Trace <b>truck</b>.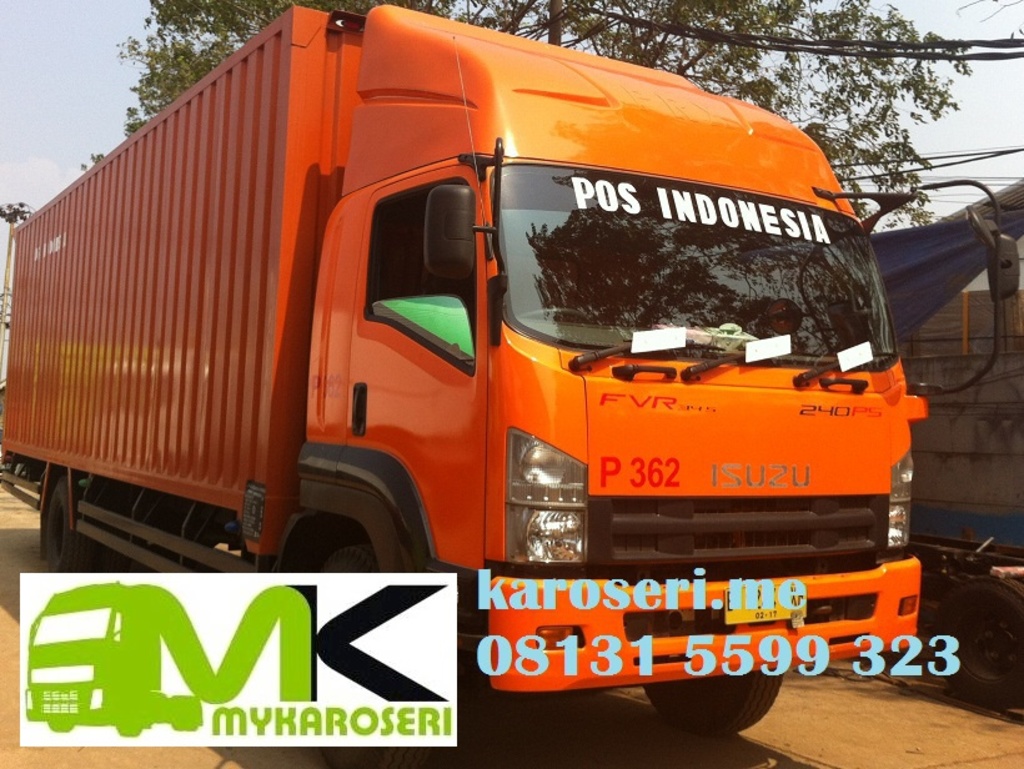
Traced to 29 5 948 684.
